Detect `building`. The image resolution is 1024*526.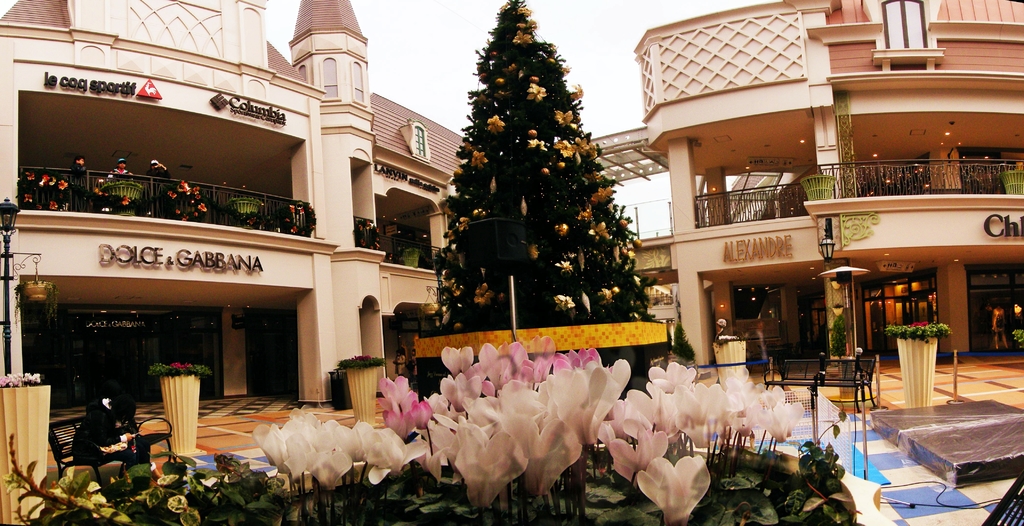
(0,0,1023,413).
